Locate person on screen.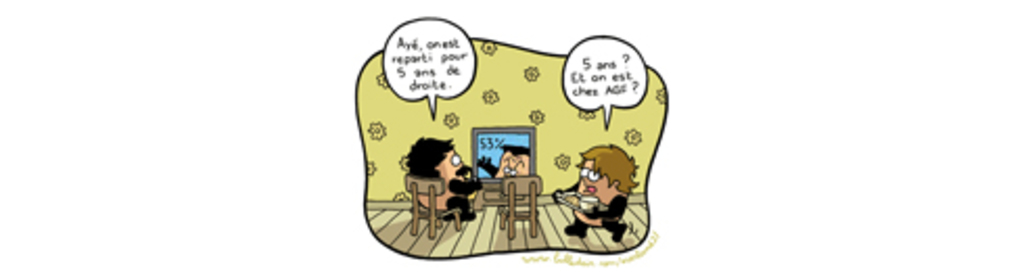
On screen at <bbox>554, 142, 642, 236</bbox>.
